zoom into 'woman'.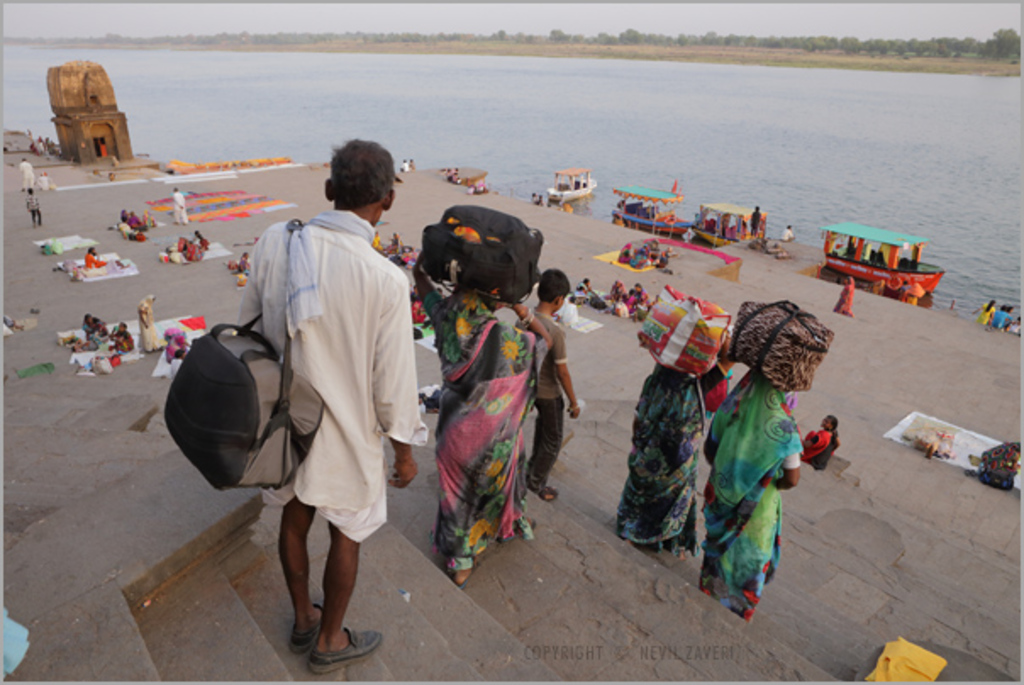
Zoom target: select_region(614, 288, 641, 317).
